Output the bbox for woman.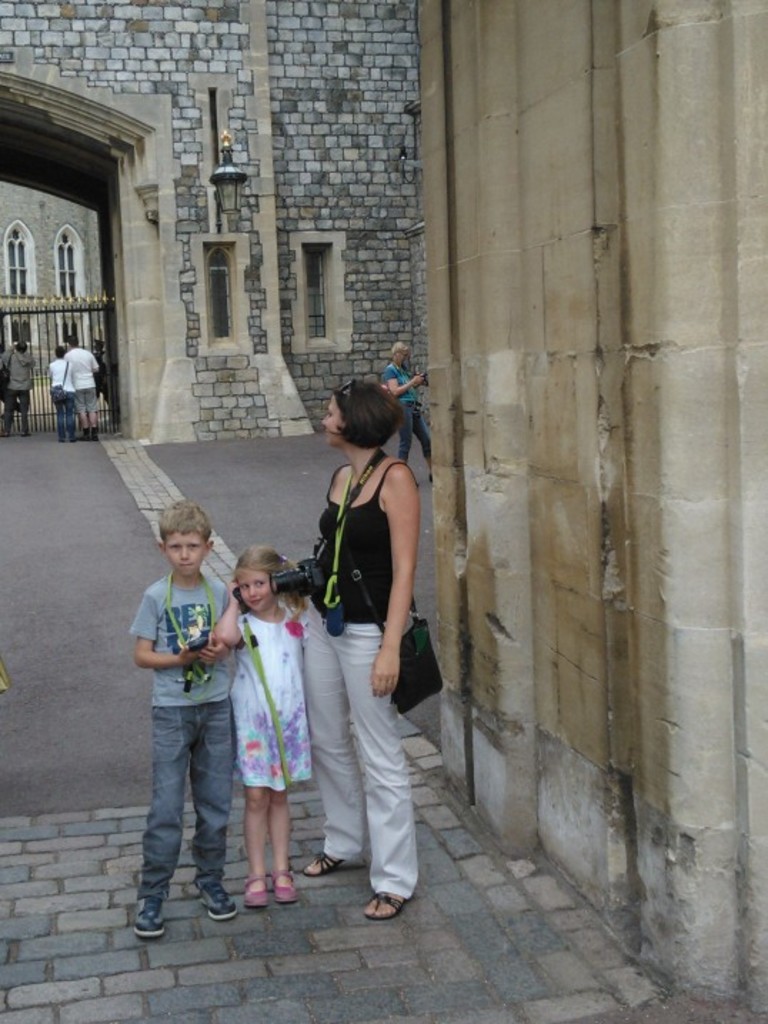
rect(274, 364, 427, 907).
